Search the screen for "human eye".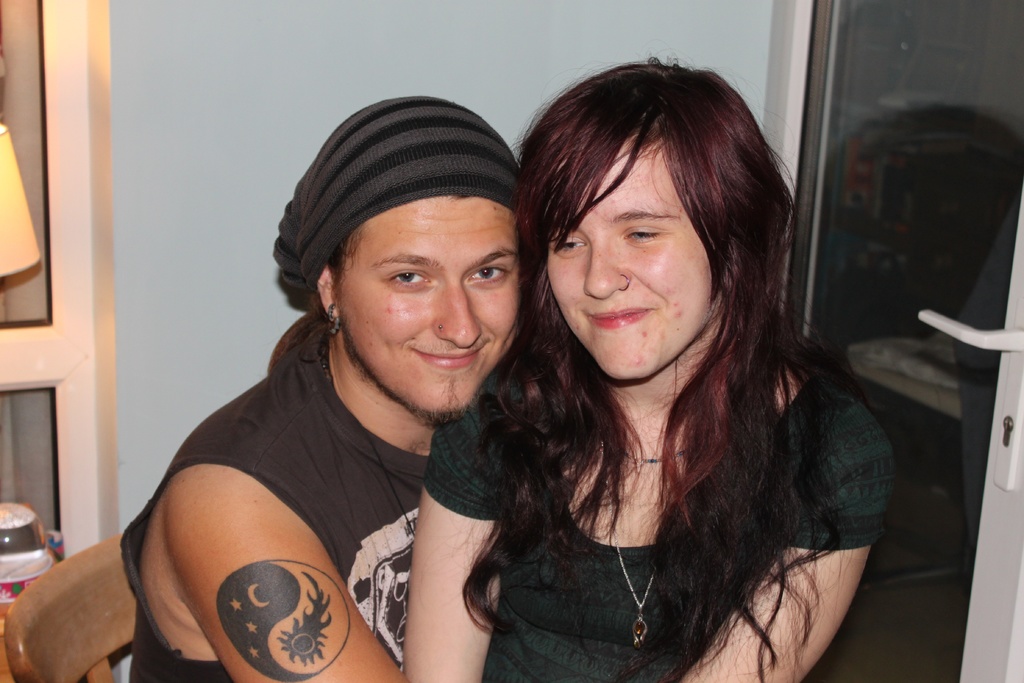
Found at {"left": 463, "top": 262, "right": 508, "bottom": 288}.
